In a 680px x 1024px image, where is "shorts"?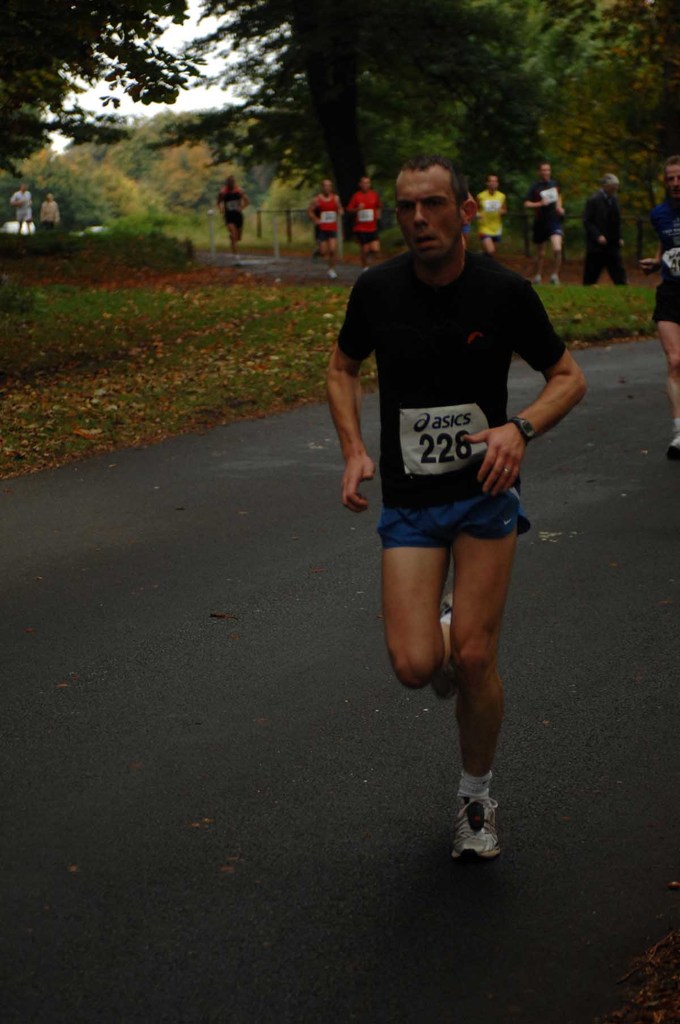
bbox(315, 230, 337, 242).
